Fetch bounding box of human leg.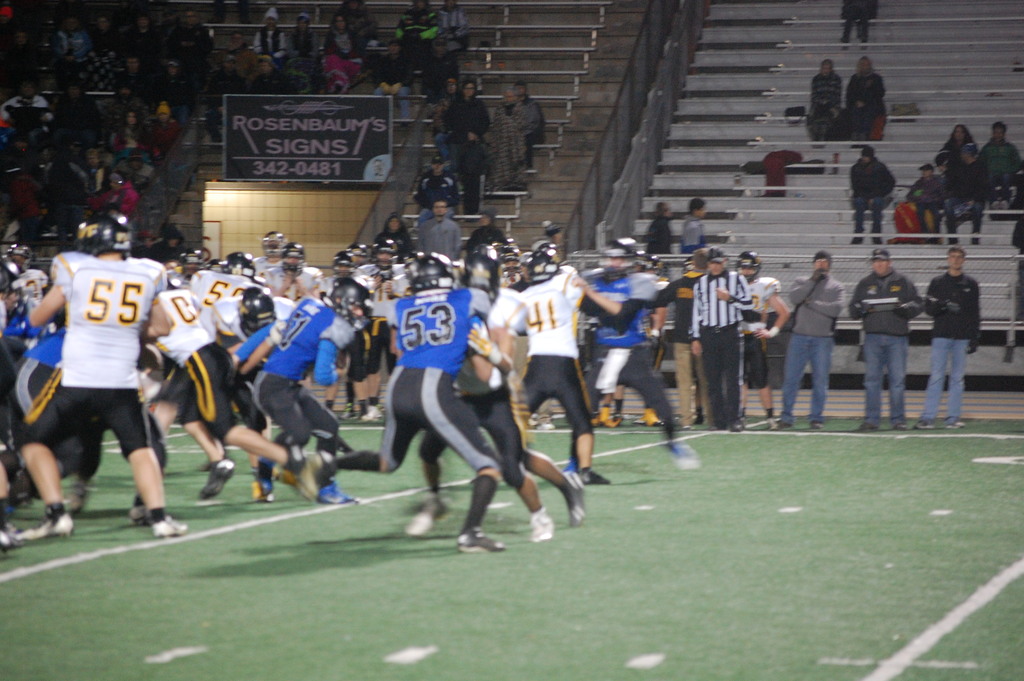
Bbox: (611, 346, 698, 463).
